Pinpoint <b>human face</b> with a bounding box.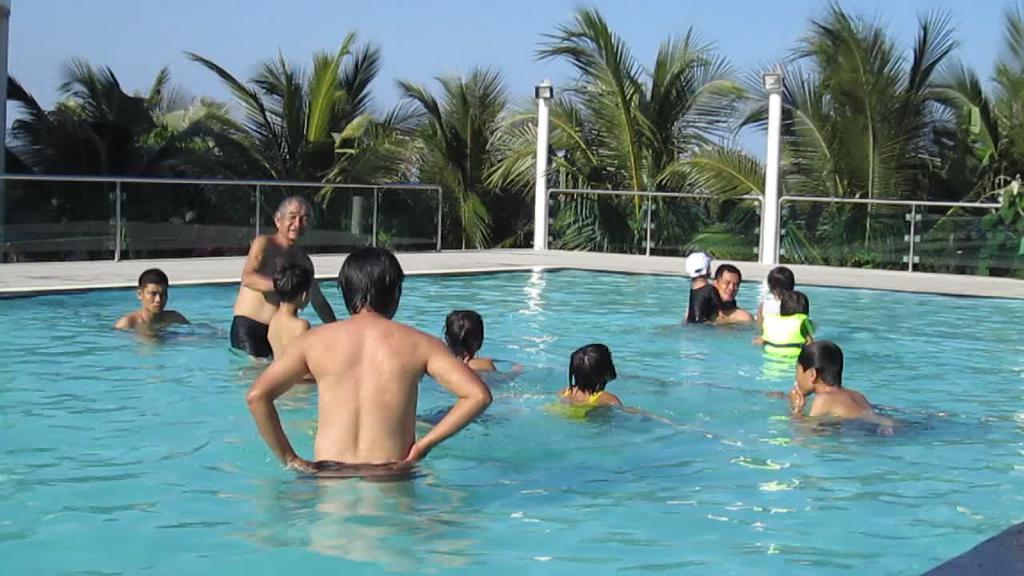
left=143, top=284, right=172, bottom=310.
